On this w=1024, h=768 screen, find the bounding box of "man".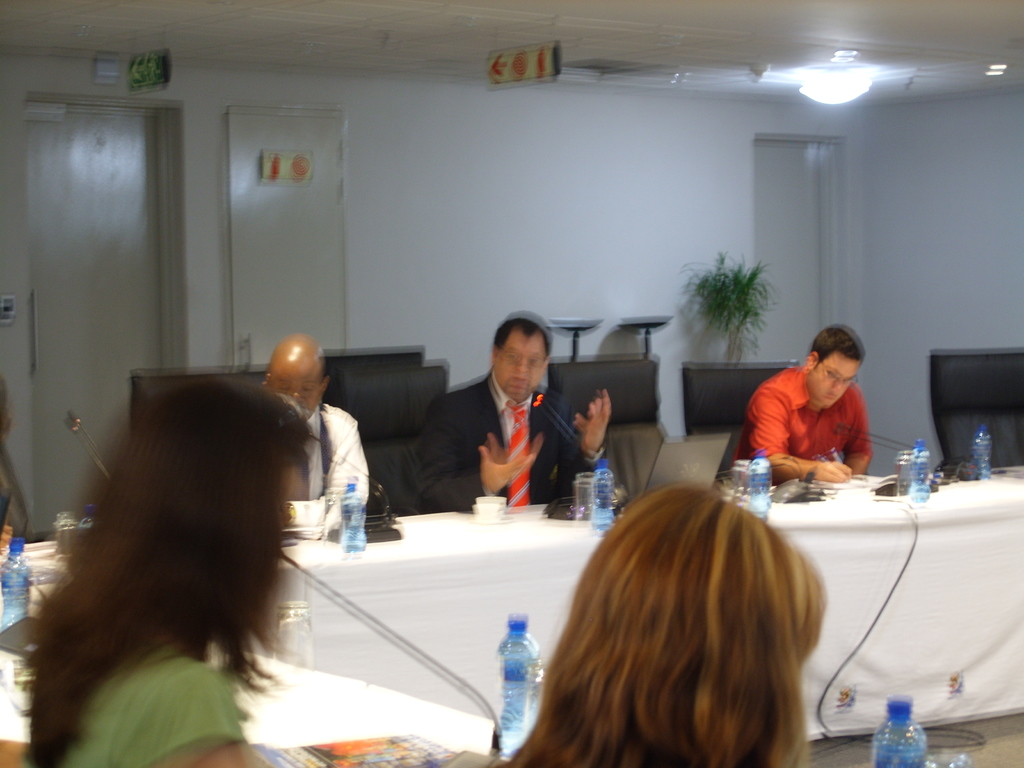
Bounding box: bbox=[408, 310, 611, 509].
